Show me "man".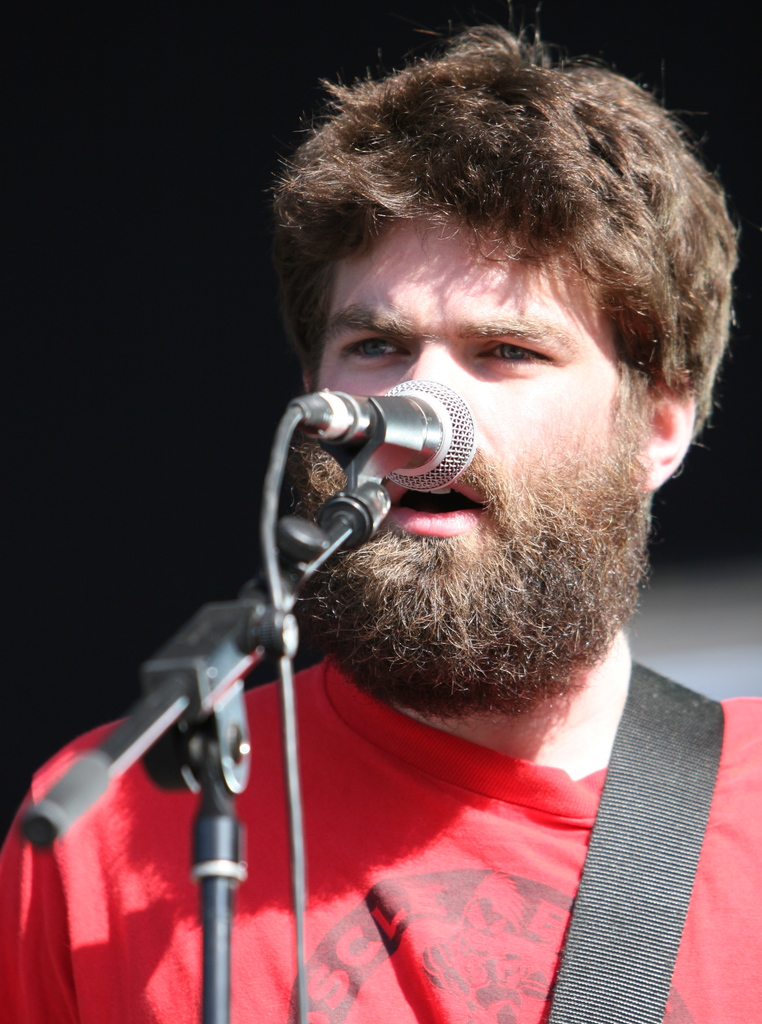
"man" is here: pyautogui.locateOnScreen(0, 17, 761, 1023).
